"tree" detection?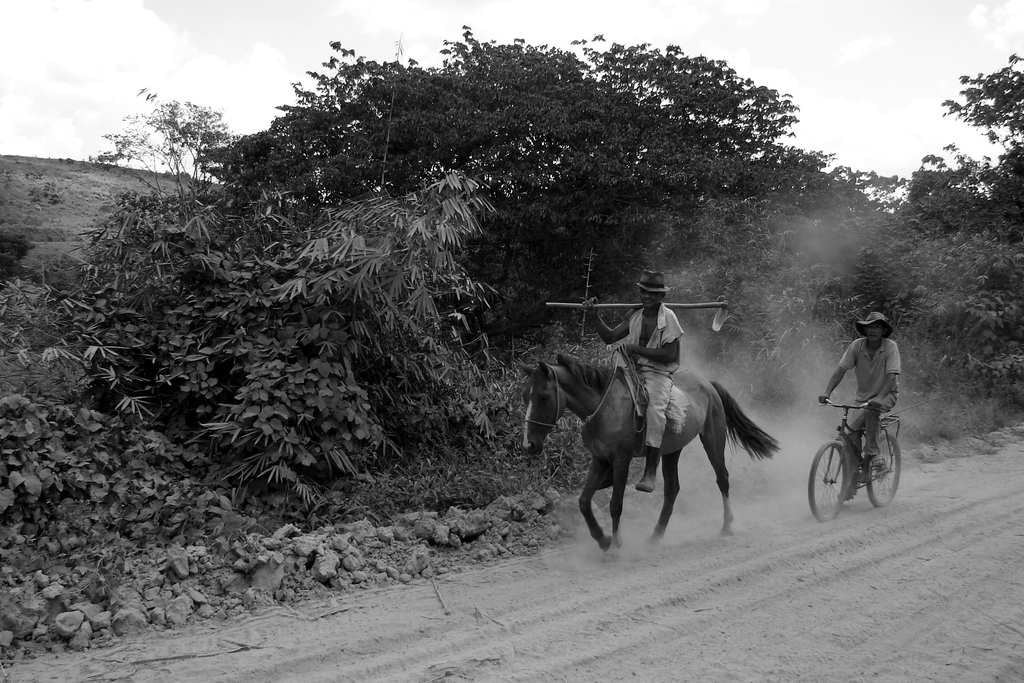
box=[862, 53, 1023, 397]
